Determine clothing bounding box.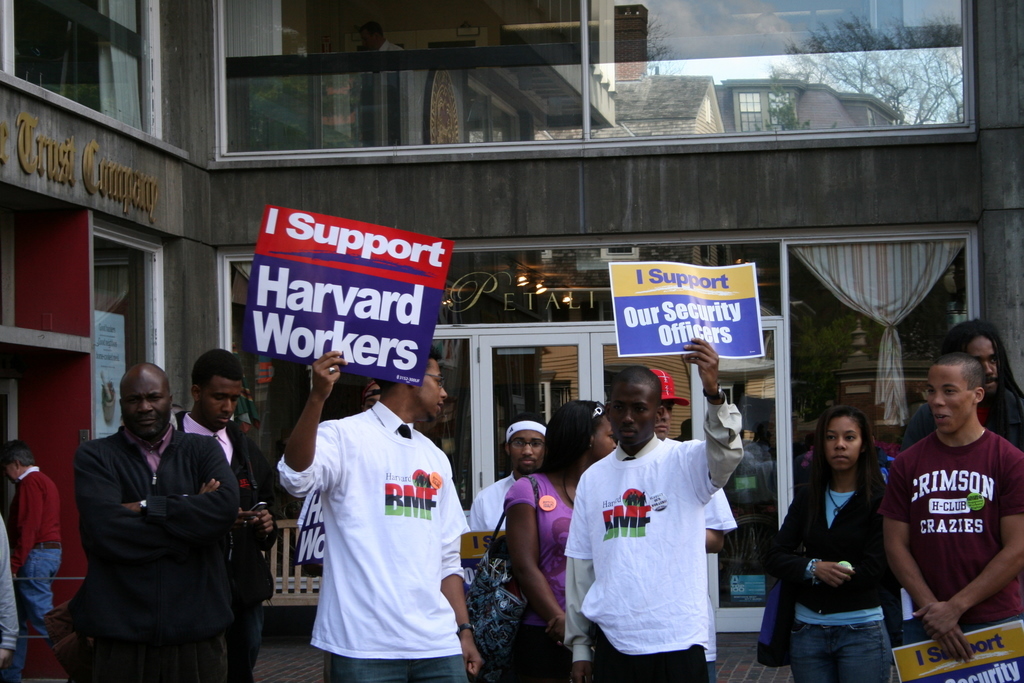
Determined: select_region(0, 514, 20, 646).
